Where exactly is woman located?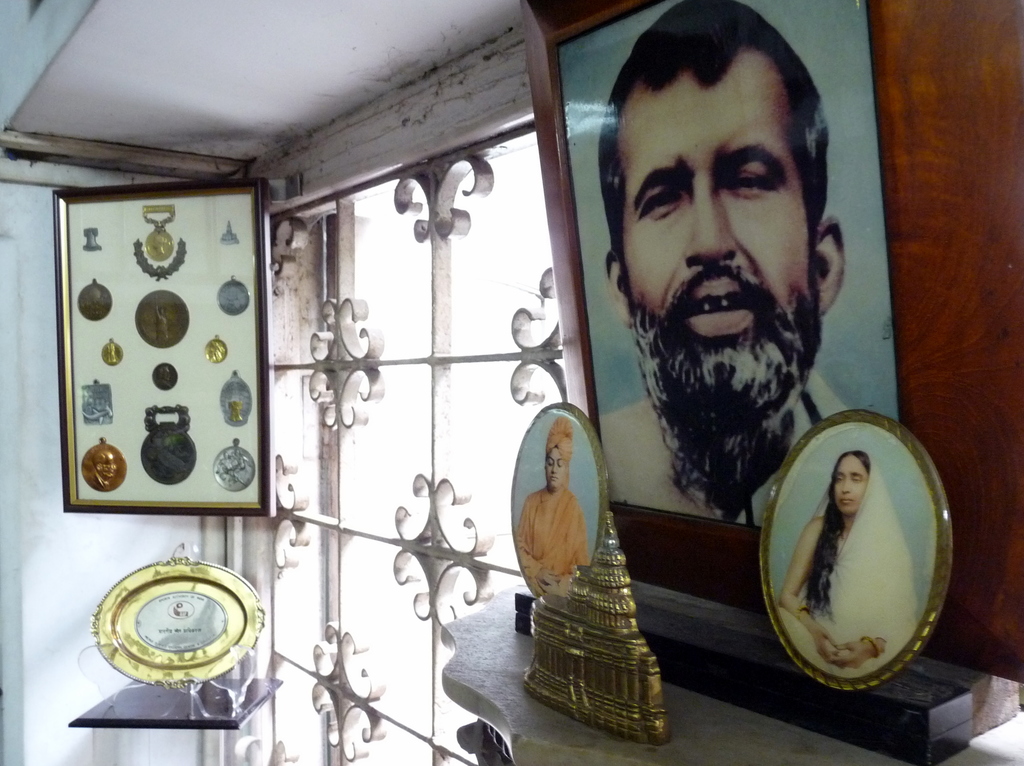
Its bounding box is box=[749, 350, 963, 716].
